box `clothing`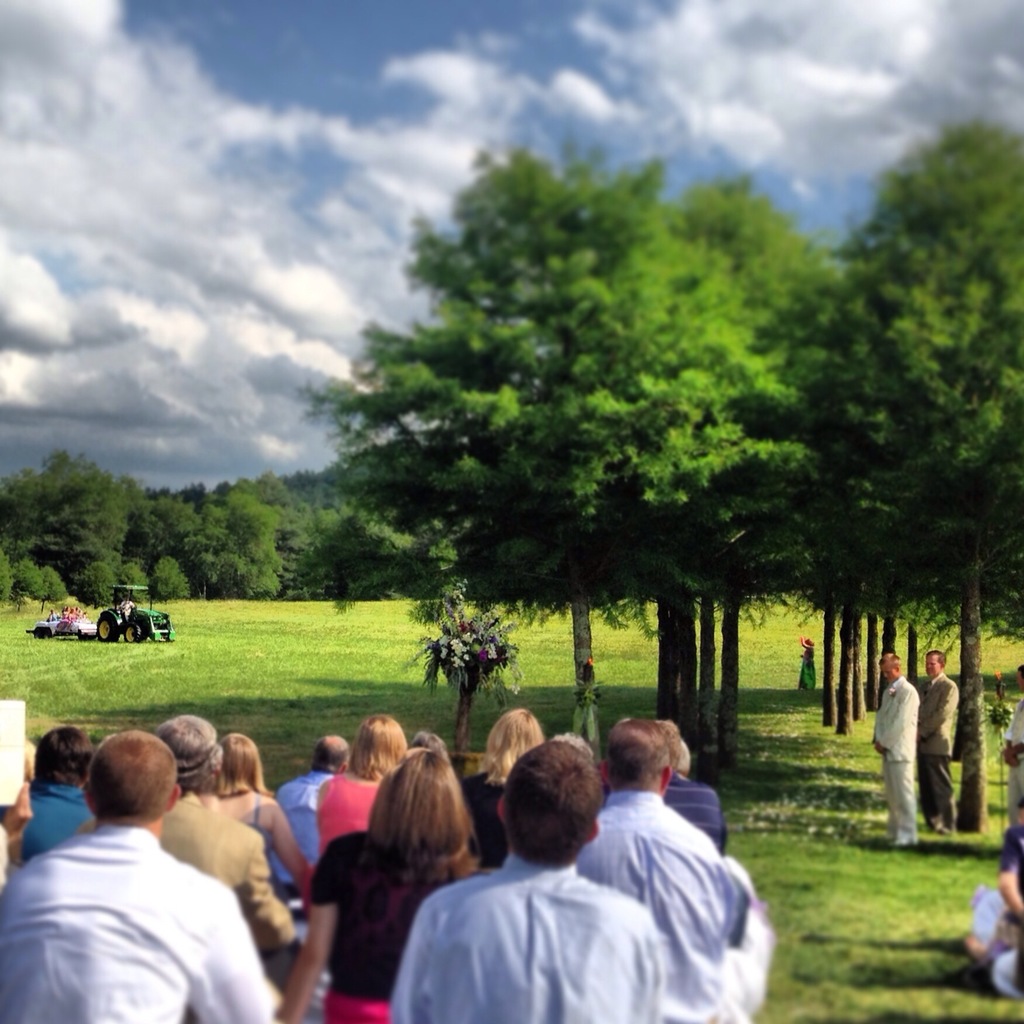
315/772/392/861
